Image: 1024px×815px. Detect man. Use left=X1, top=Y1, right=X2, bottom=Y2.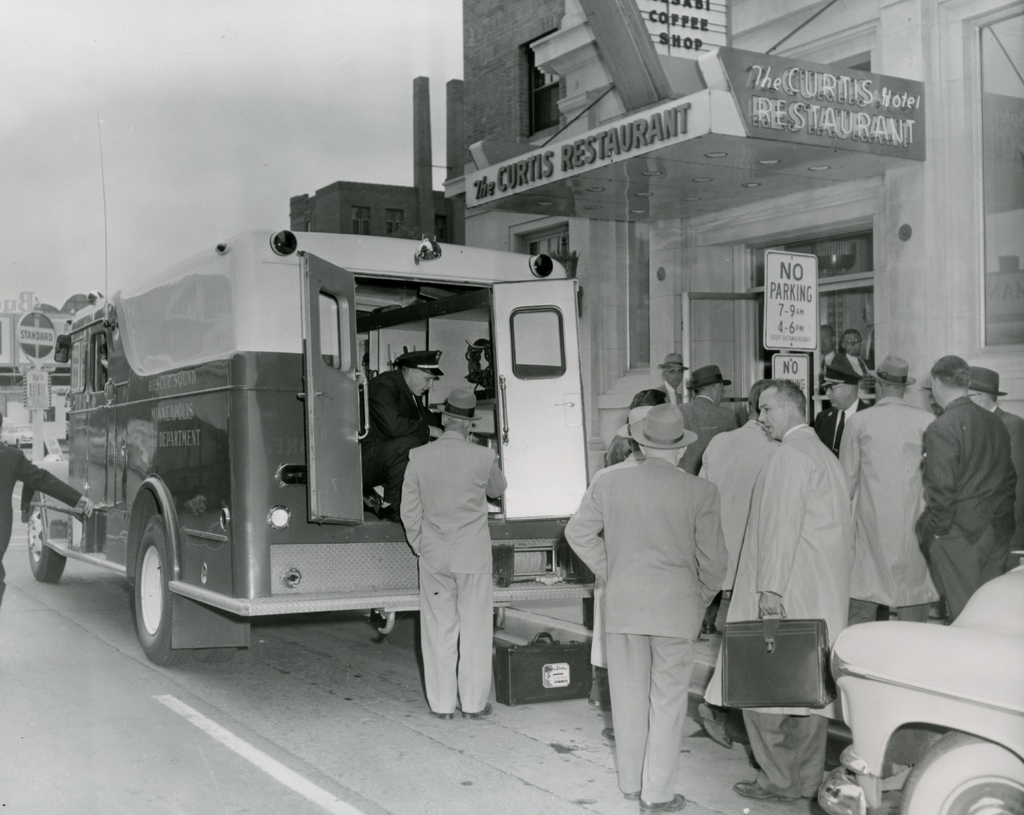
left=842, top=327, right=879, bottom=375.
